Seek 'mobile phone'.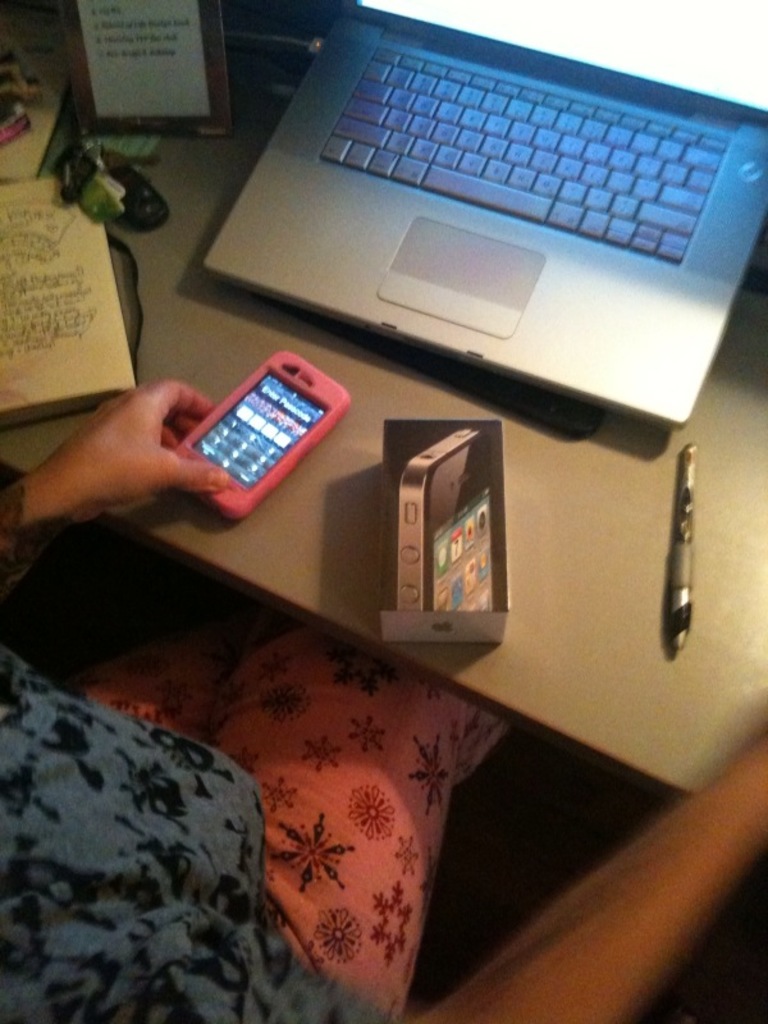
394:428:499:609.
